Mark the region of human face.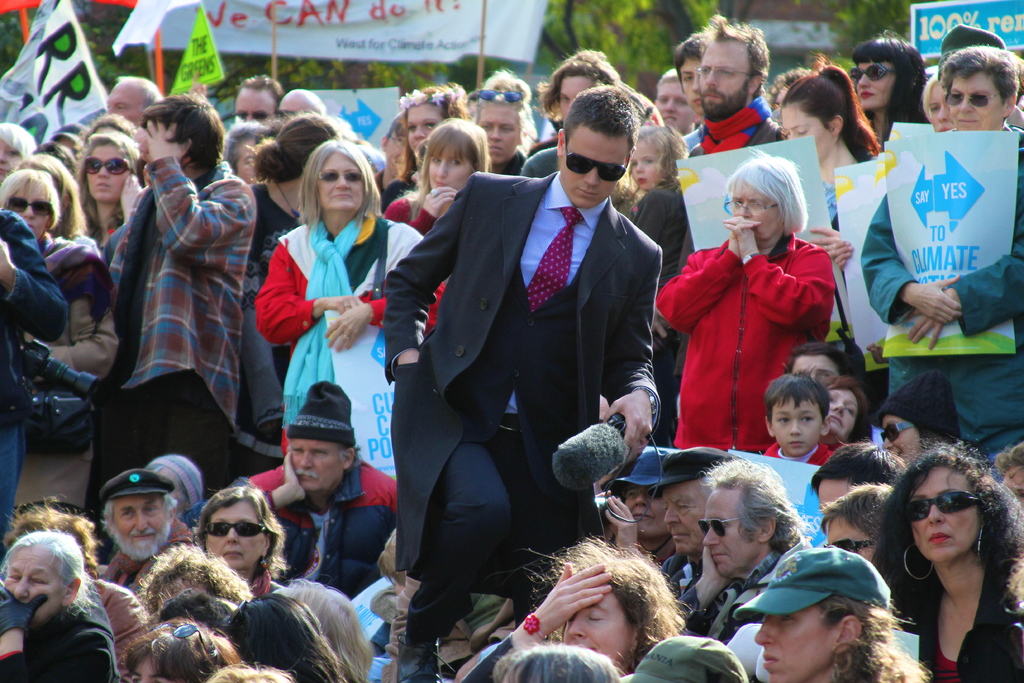
Region: rect(128, 652, 164, 682).
